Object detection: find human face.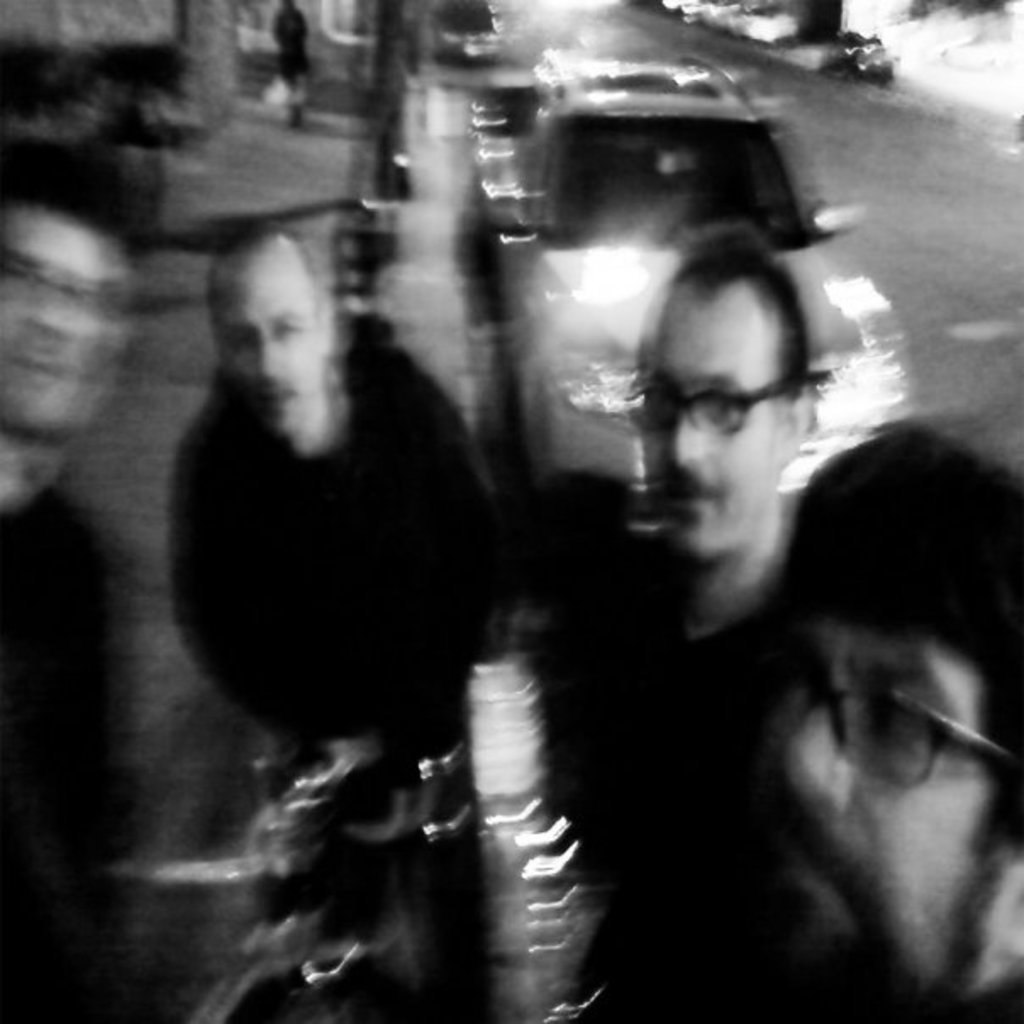
locate(220, 266, 326, 436).
